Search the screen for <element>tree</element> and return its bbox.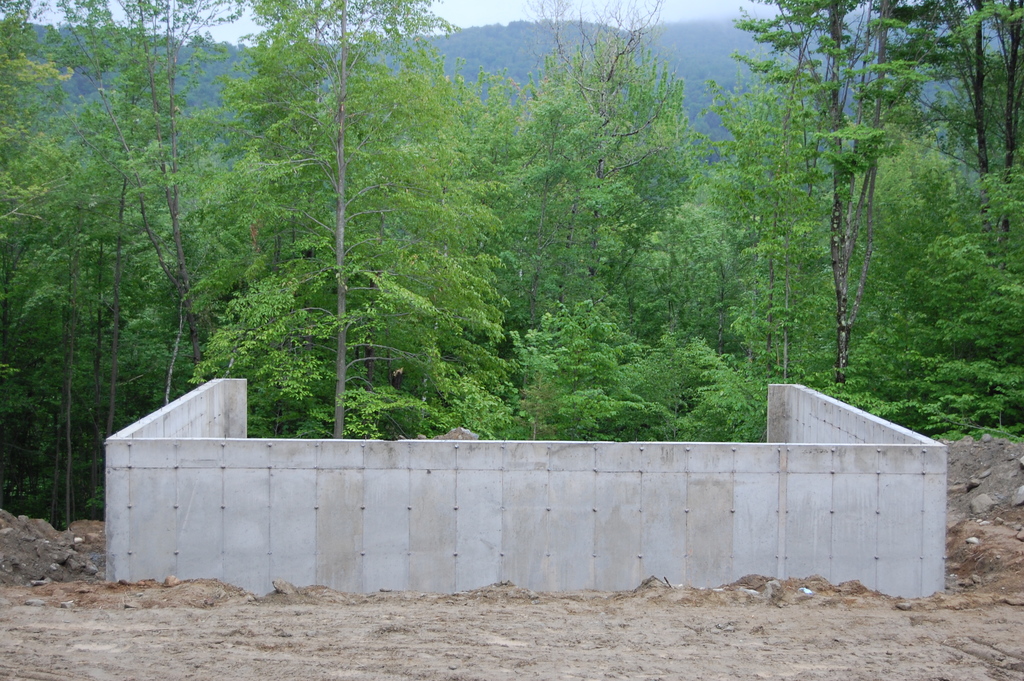
Found: (left=188, top=0, right=511, bottom=440).
